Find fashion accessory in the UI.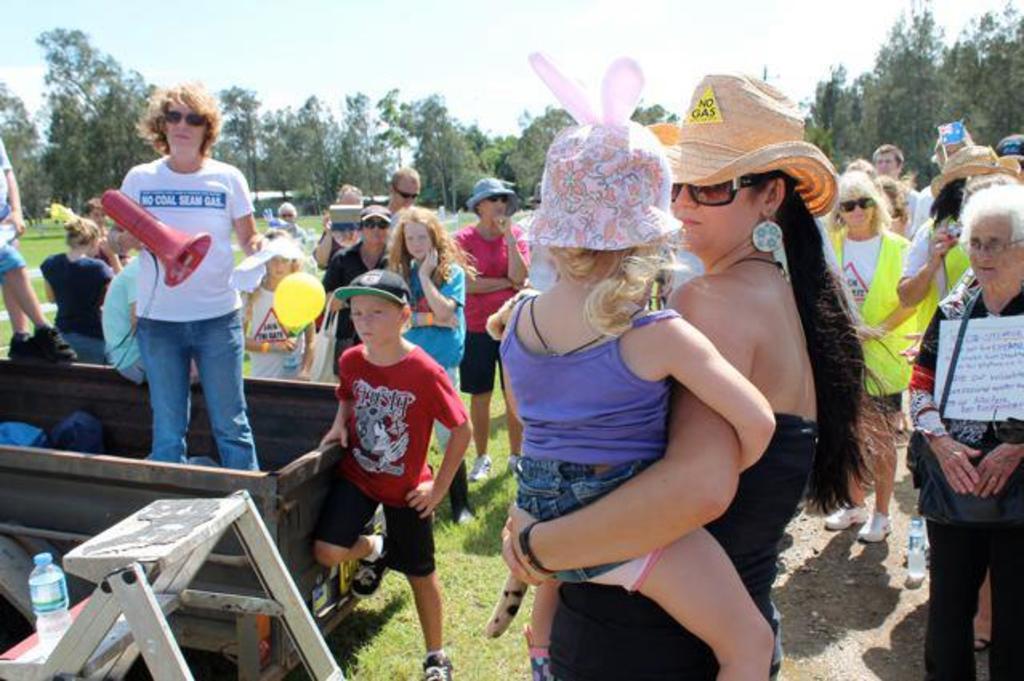
UI element at <bbox>354, 202, 396, 224</bbox>.
